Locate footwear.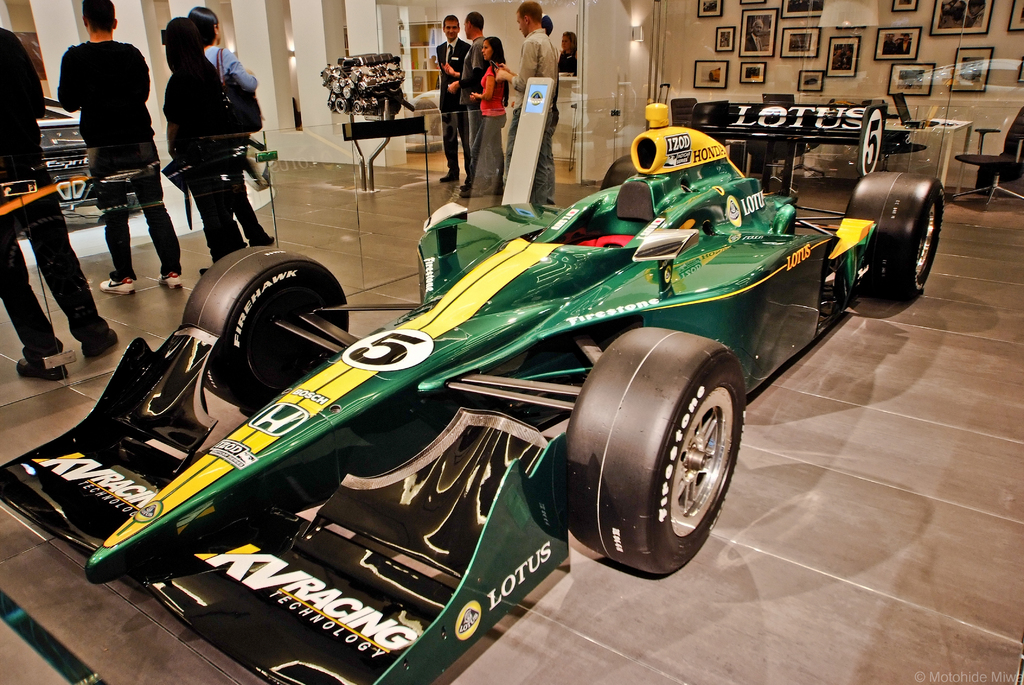
Bounding box: {"x1": 441, "y1": 173, "x2": 459, "y2": 181}.
